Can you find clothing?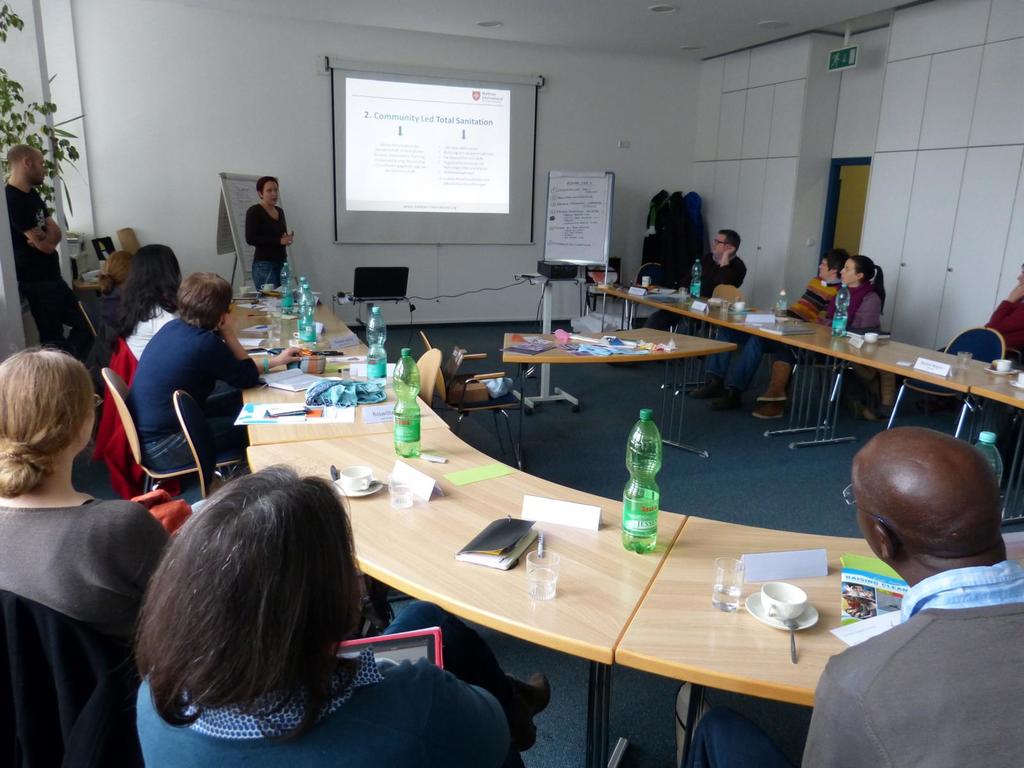
Yes, bounding box: 0,499,169,644.
